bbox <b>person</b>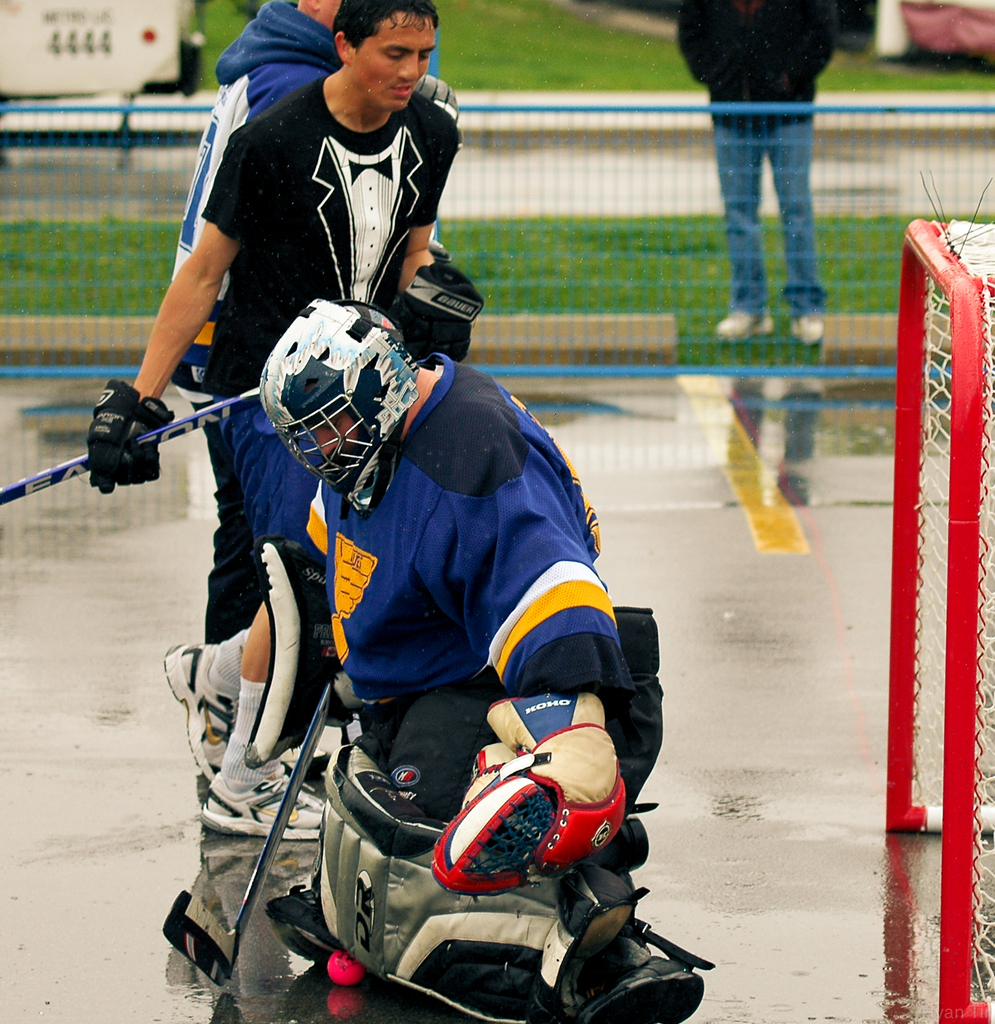
box=[667, 0, 835, 361]
